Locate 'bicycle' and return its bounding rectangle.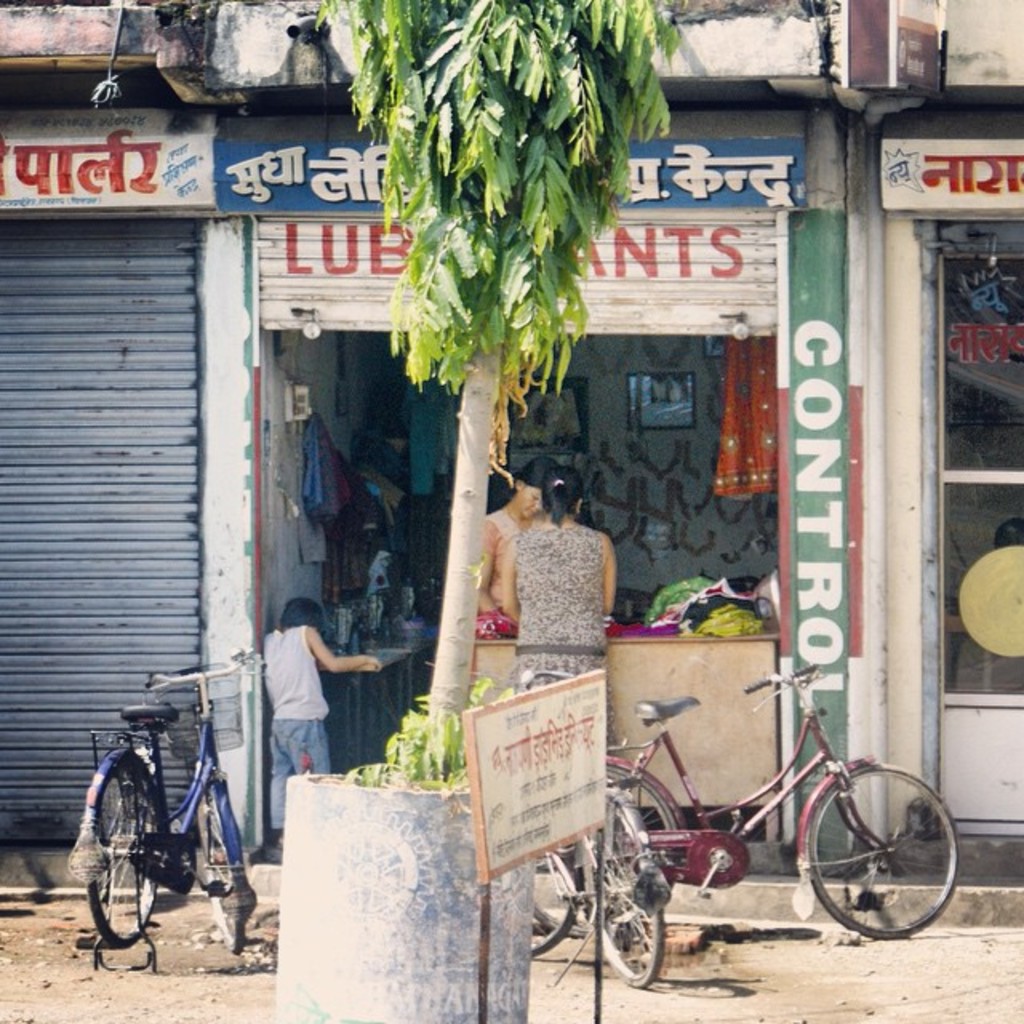
detection(530, 658, 960, 939).
